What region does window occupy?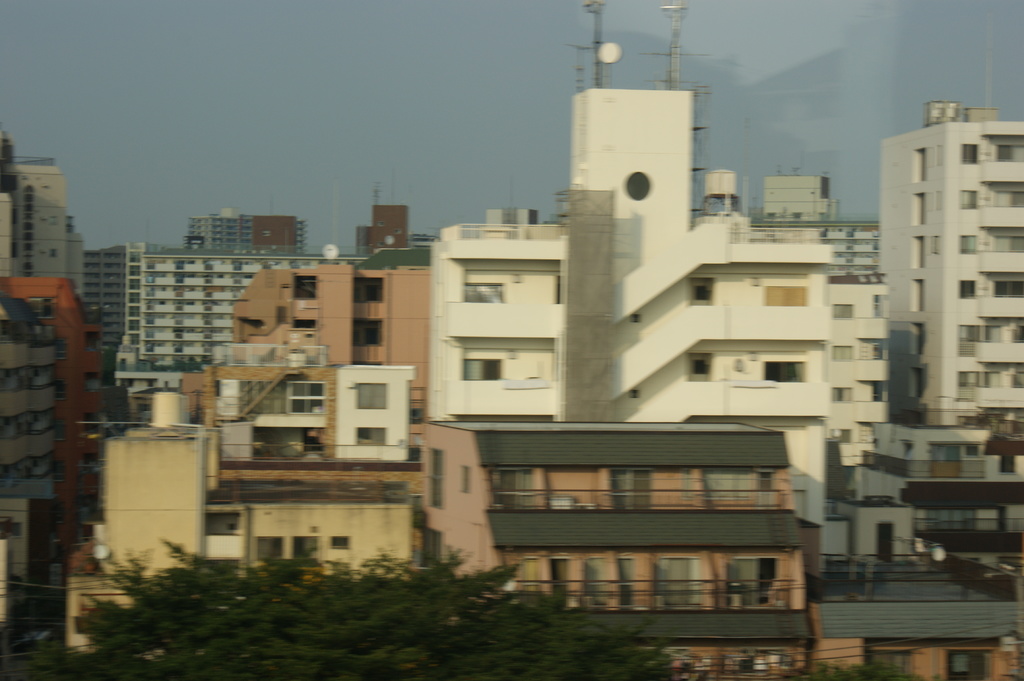
<region>875, 520, 901, 561</region>.
